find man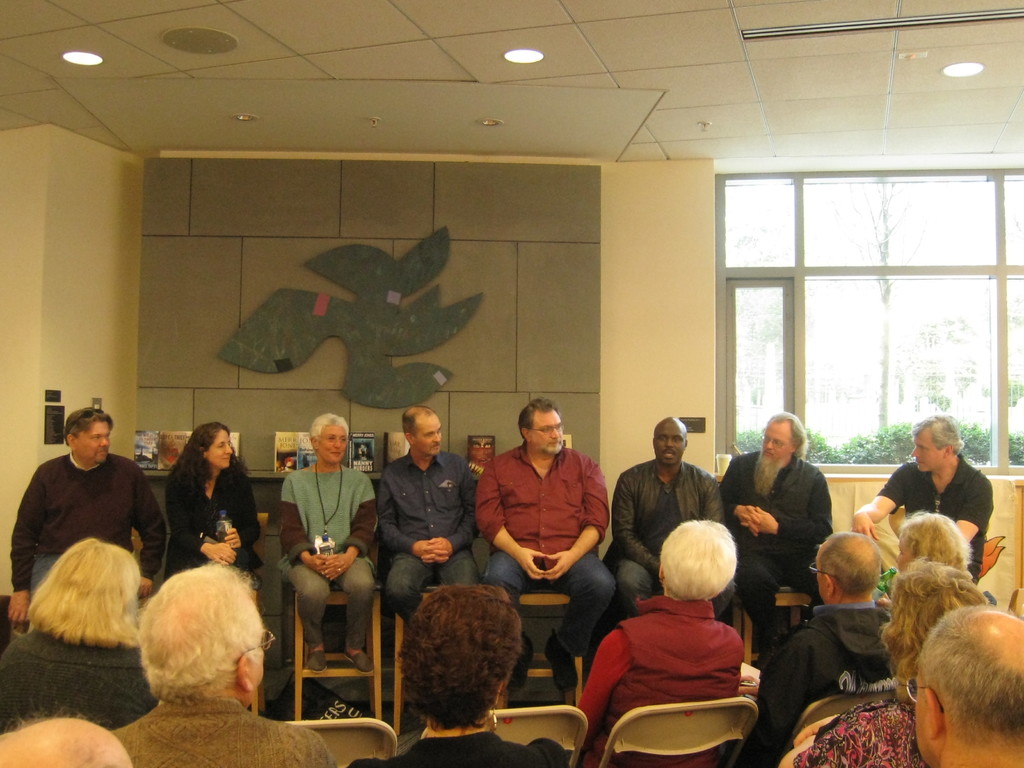
BBox(738, 529, 902, 766)
